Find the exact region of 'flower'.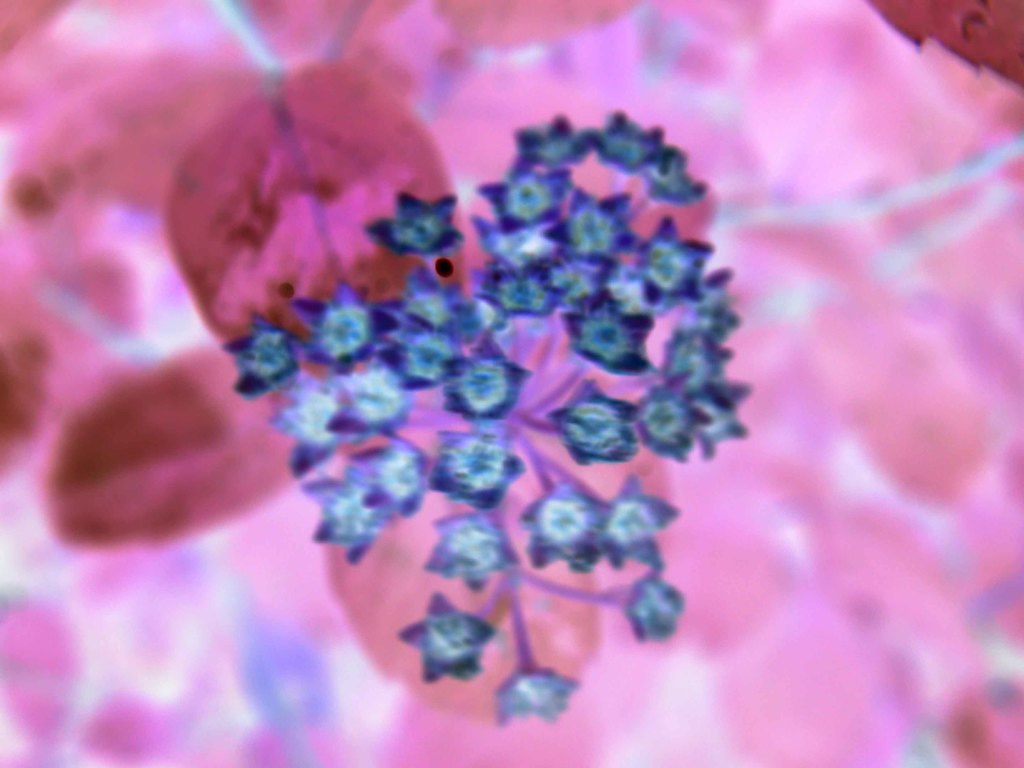
Exact region: select_region(516, 478, 616, 579).
